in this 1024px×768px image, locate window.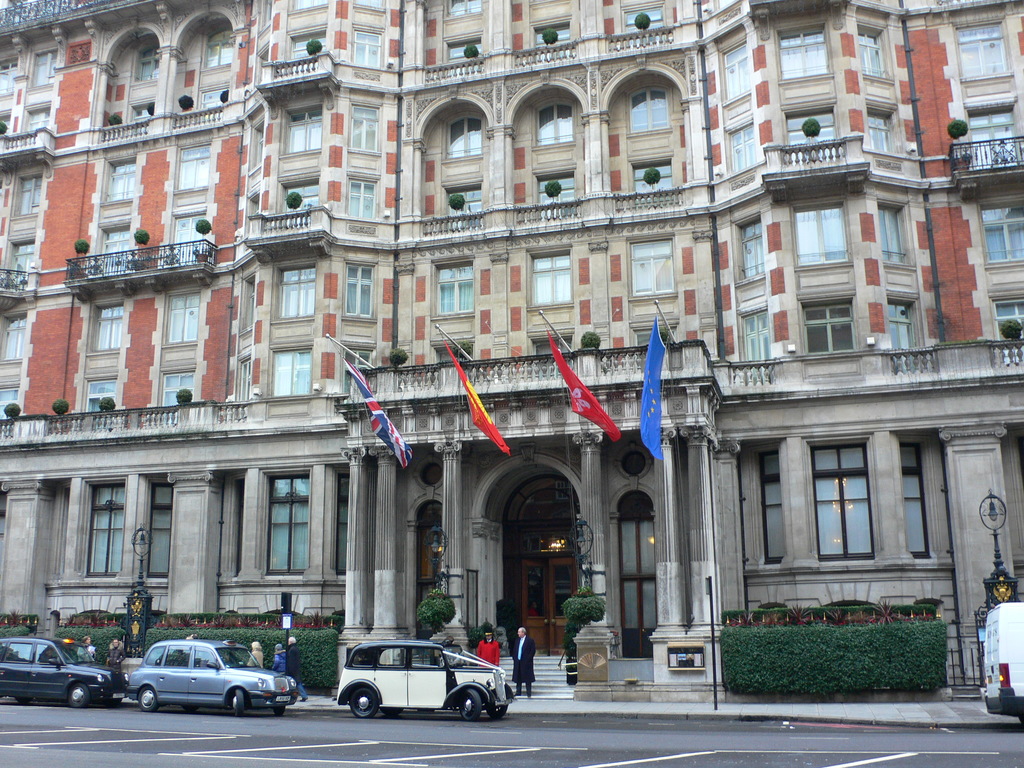
Bounding box: [969, 106, 1009, 161].
